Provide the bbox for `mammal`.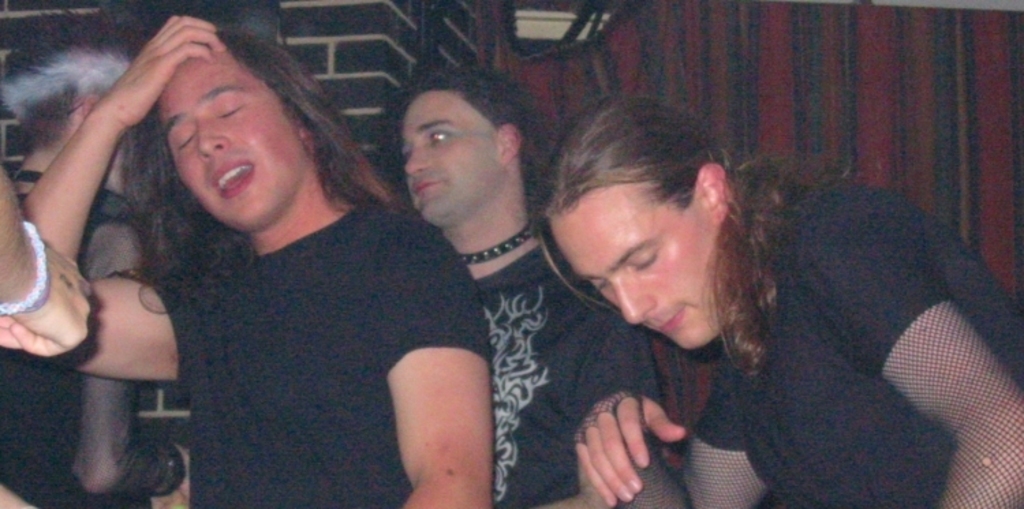
365, 63, 665, 508.
